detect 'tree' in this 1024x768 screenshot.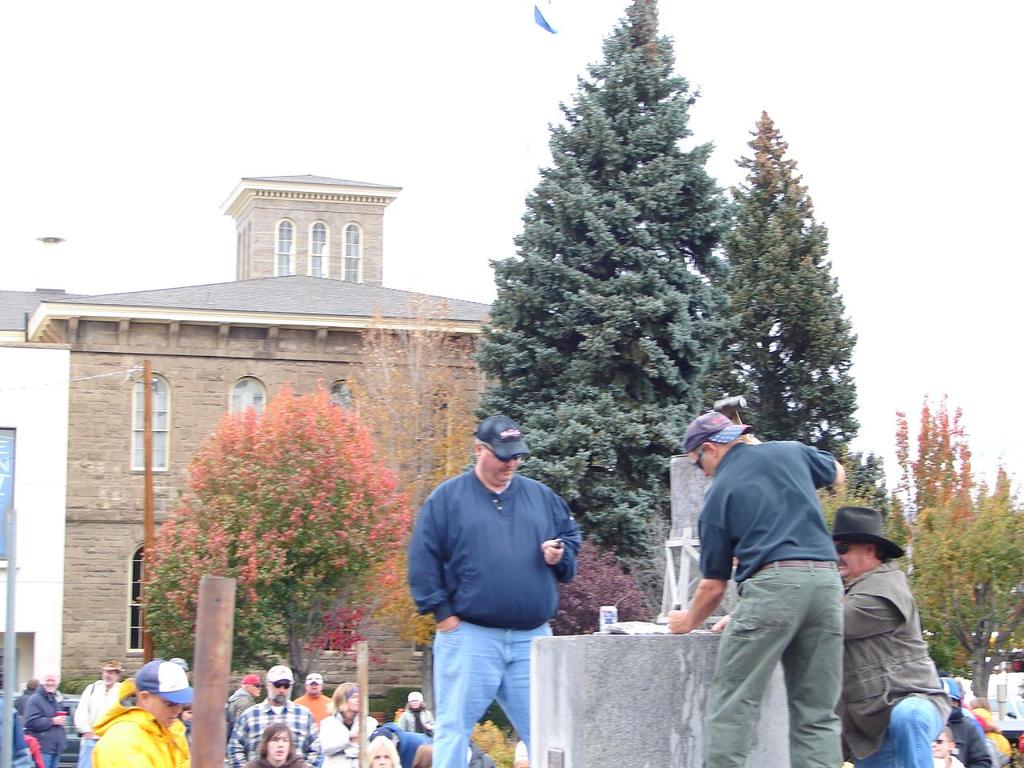
Detection: pyautogui.locateOnScreen(134, 376, 410, 706).
